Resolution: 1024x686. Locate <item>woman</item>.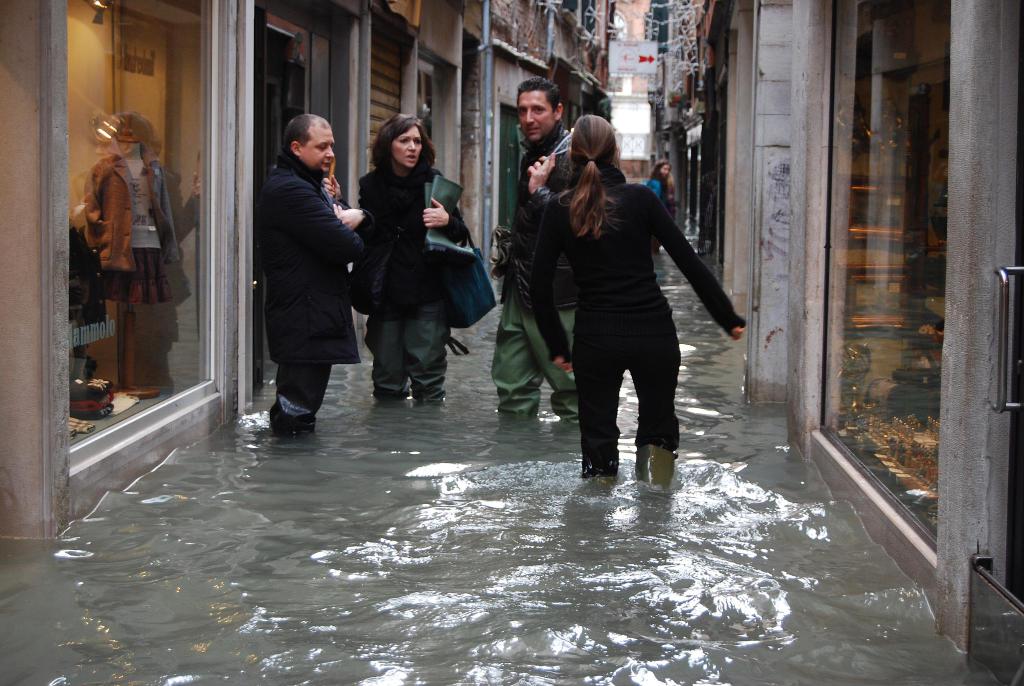
{"x1": 648, "y1": 160, "x2": 670, "y2": 217}.
